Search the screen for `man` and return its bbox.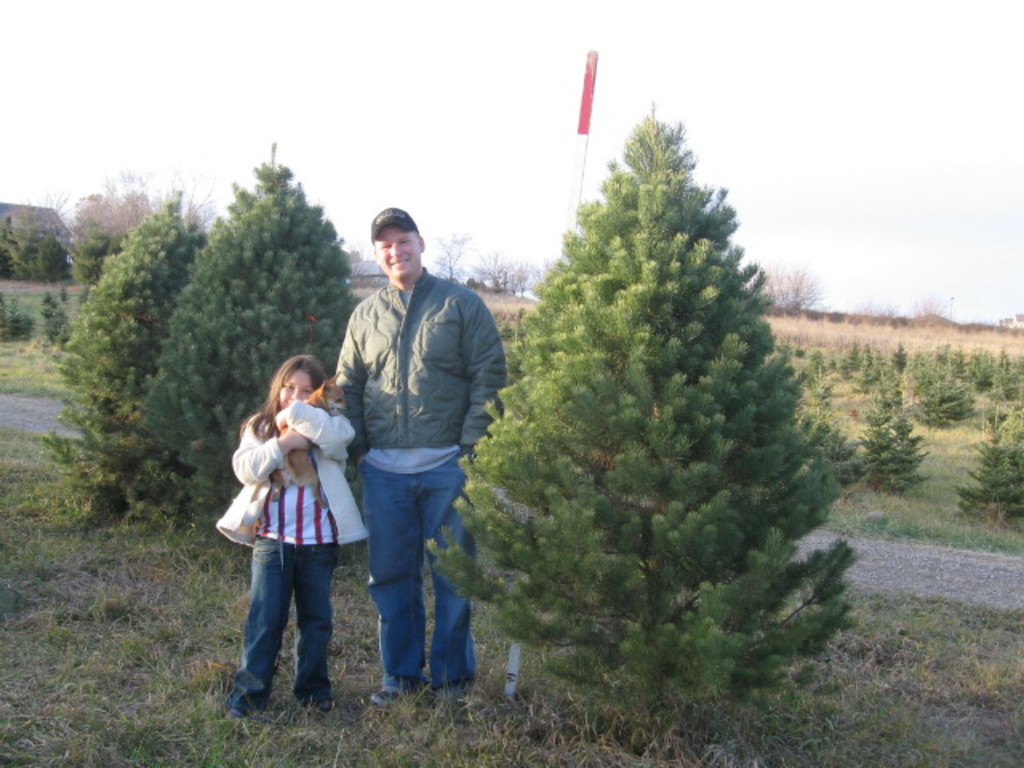
Found: (290, 202, 504, 712).
